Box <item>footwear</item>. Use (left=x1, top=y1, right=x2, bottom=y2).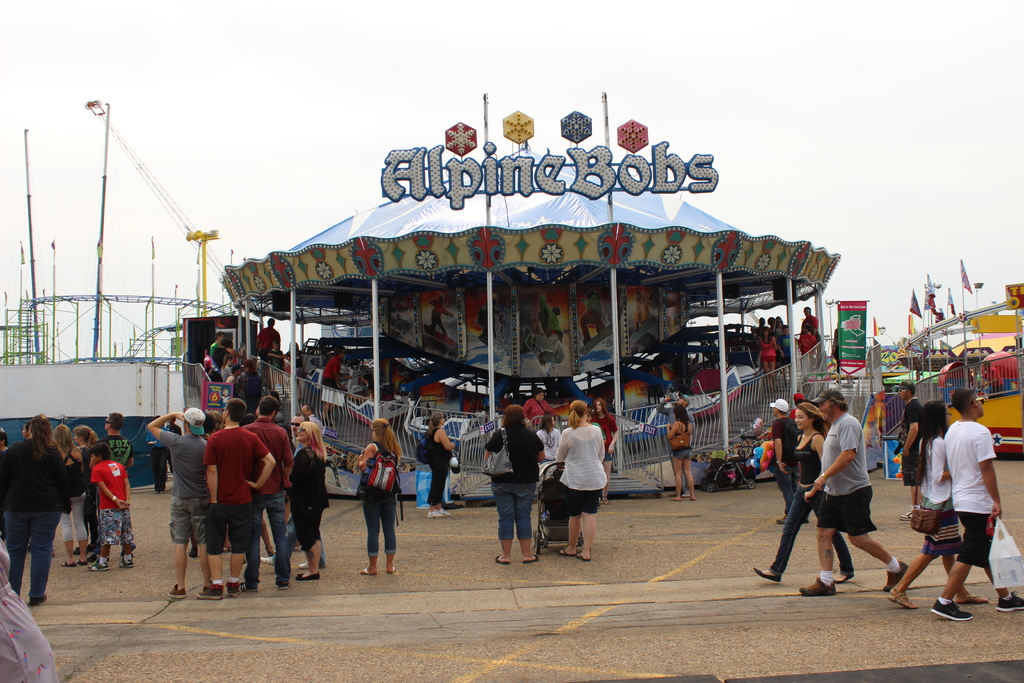
(left=955, top=587, right=990, bottom=607).
